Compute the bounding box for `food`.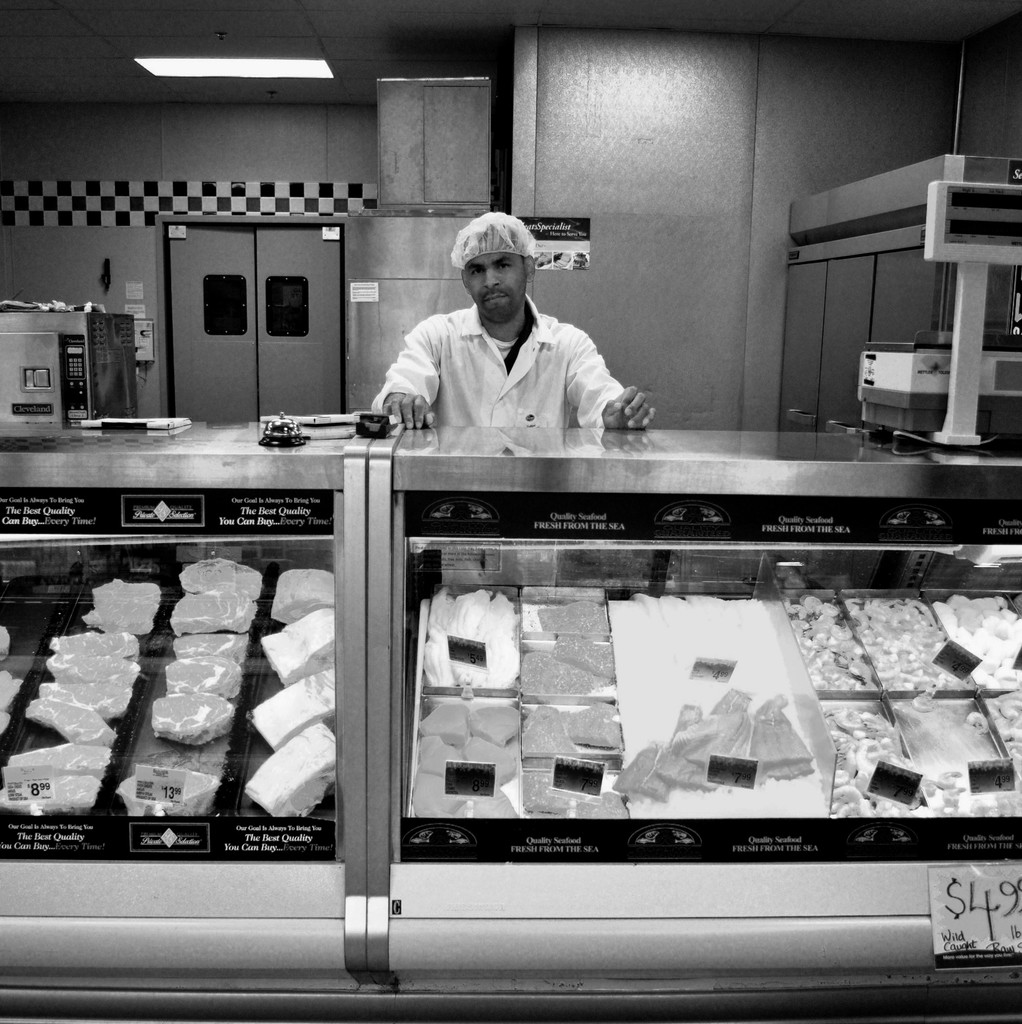
bbox=(521, 770, 571, 815).
